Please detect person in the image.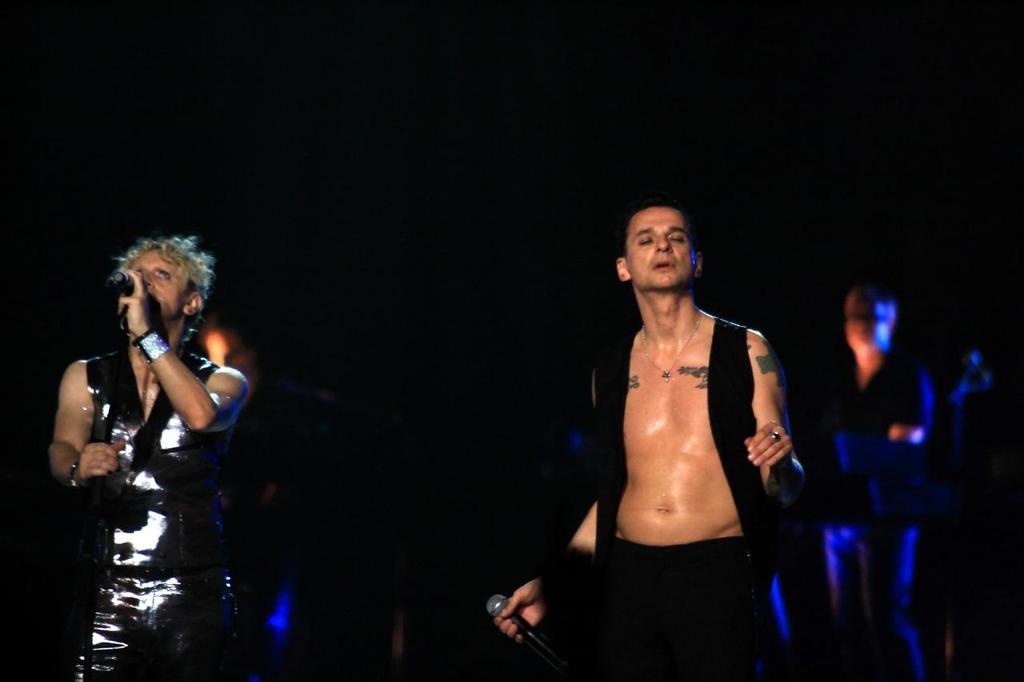
<bbox>44, 234, 250, 681</bbox>.
